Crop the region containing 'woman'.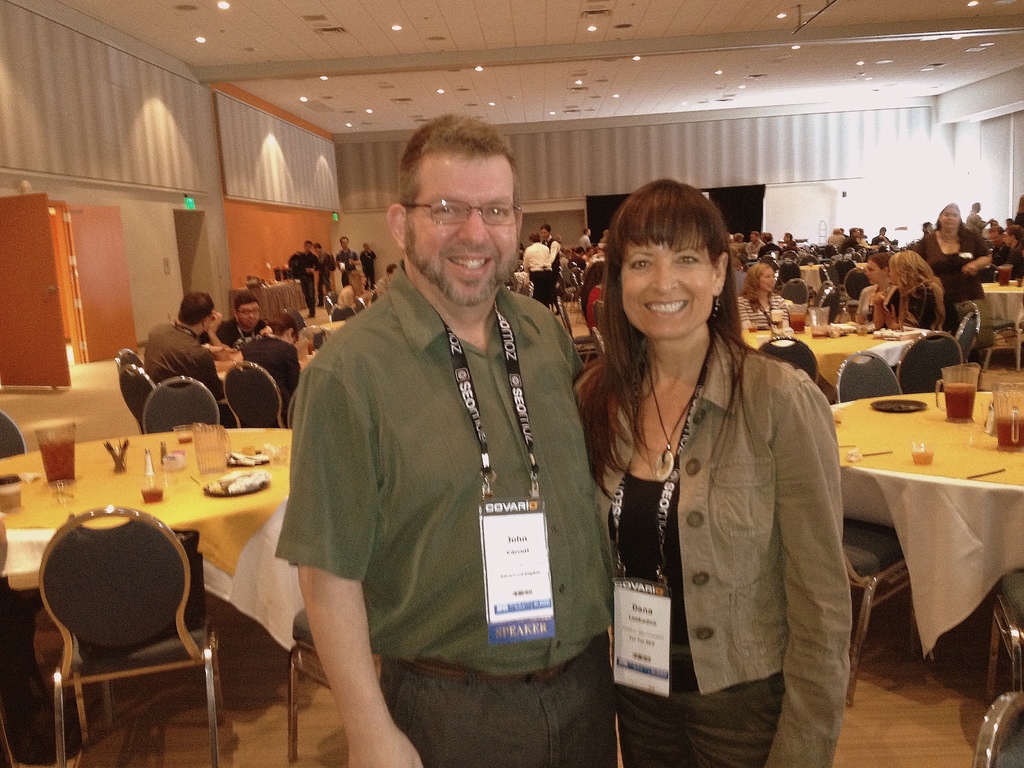
Crop region: [left=851, top=250, right=900, bottom=329].
